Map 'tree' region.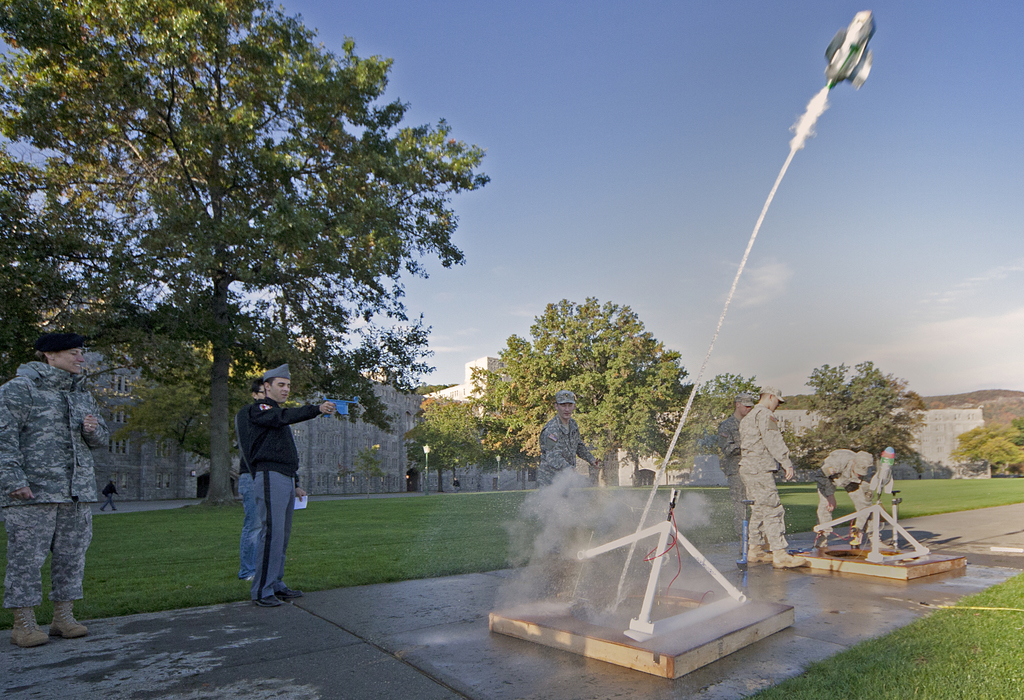
Mapped to 796/358/940/478.
